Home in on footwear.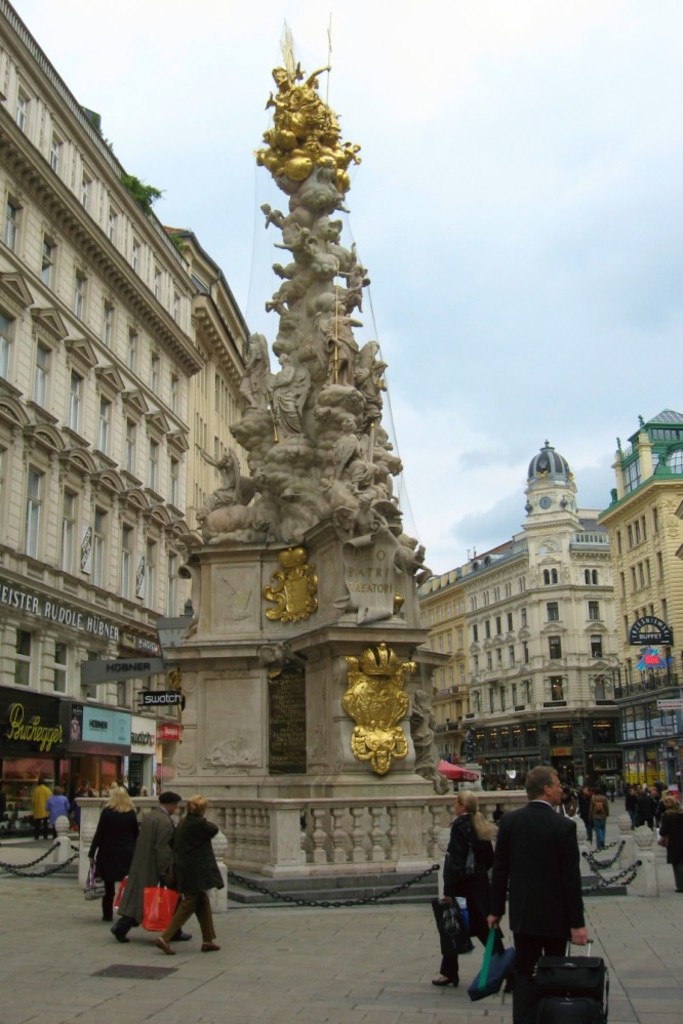
Homed in at <bbox>174, 930, 191, 939</bbox>.
